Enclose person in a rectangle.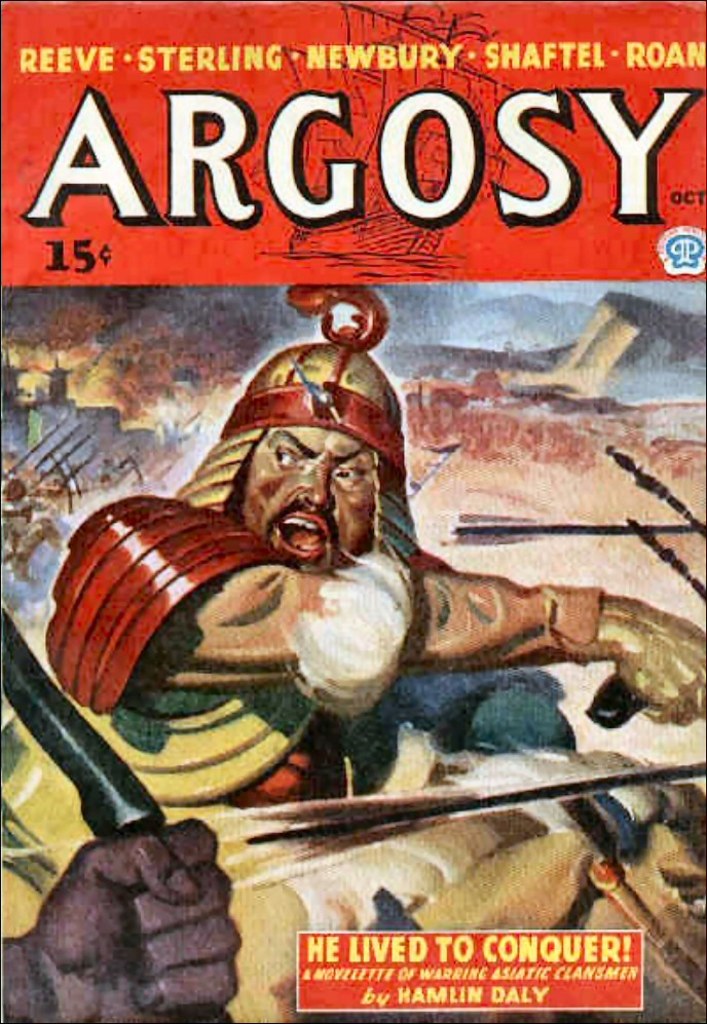
detection(0, 281, 706, 943).
